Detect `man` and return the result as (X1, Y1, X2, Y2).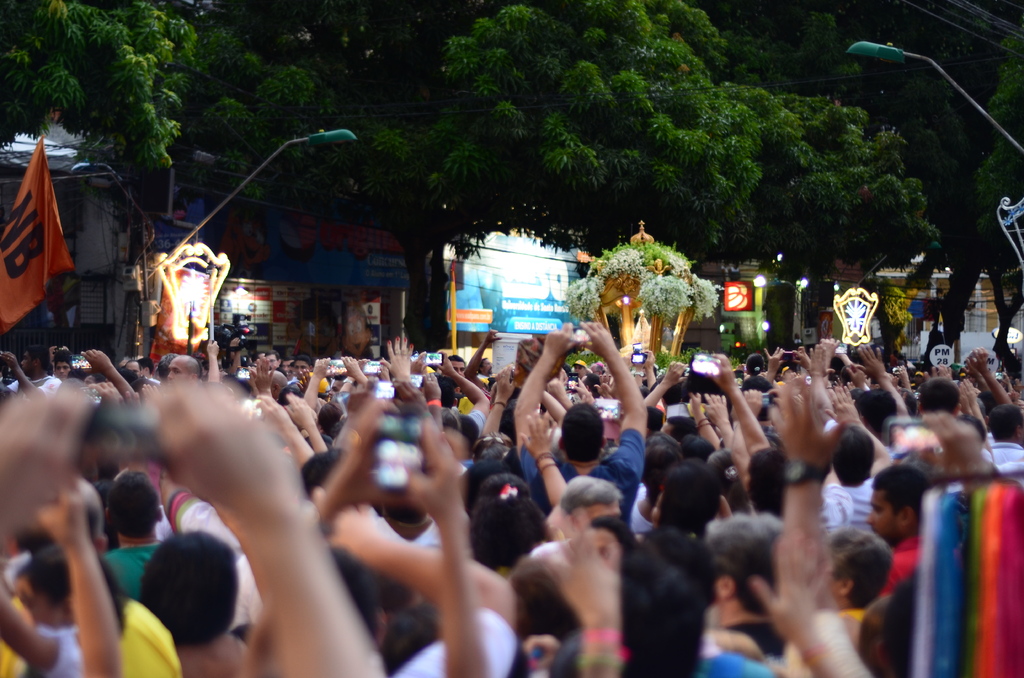
(867, 465, 934, 591).
